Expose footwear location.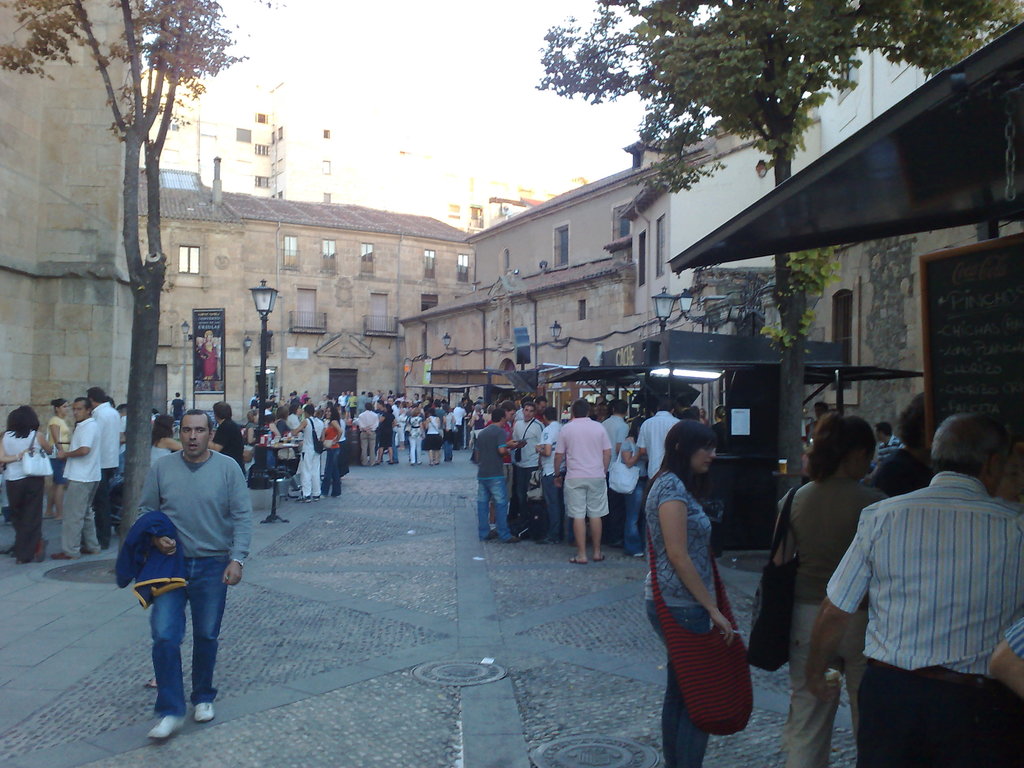
Exposed at rect(508, 532, 521, 545).
